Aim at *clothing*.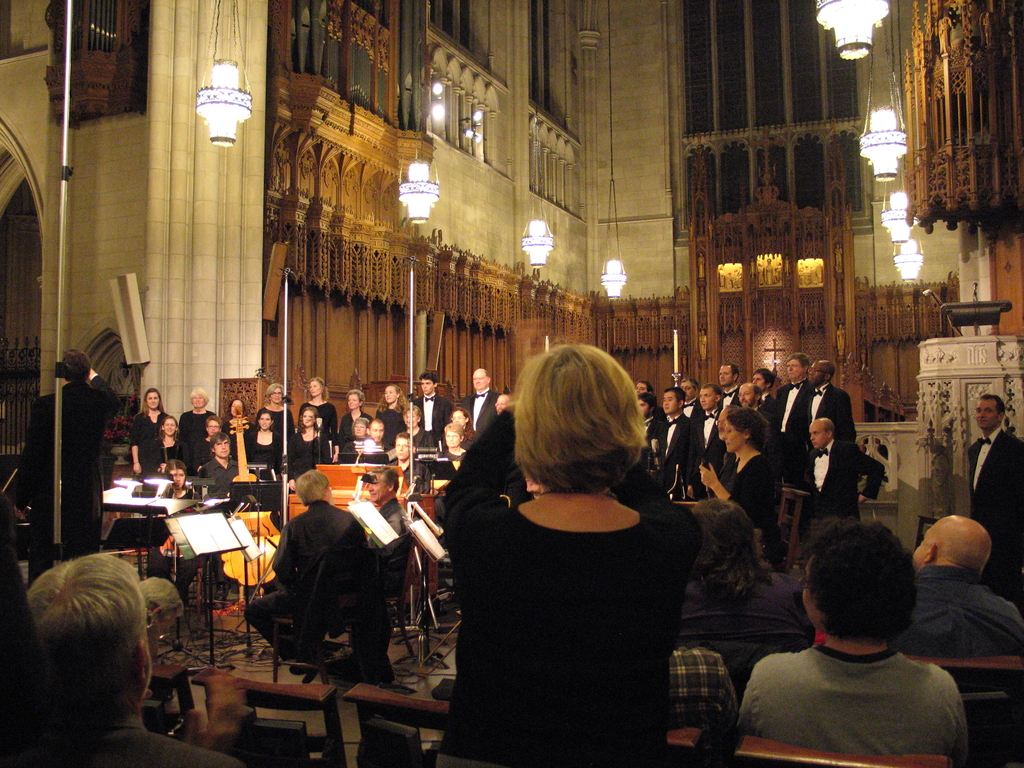
Aimed at 13/373/124/584.
